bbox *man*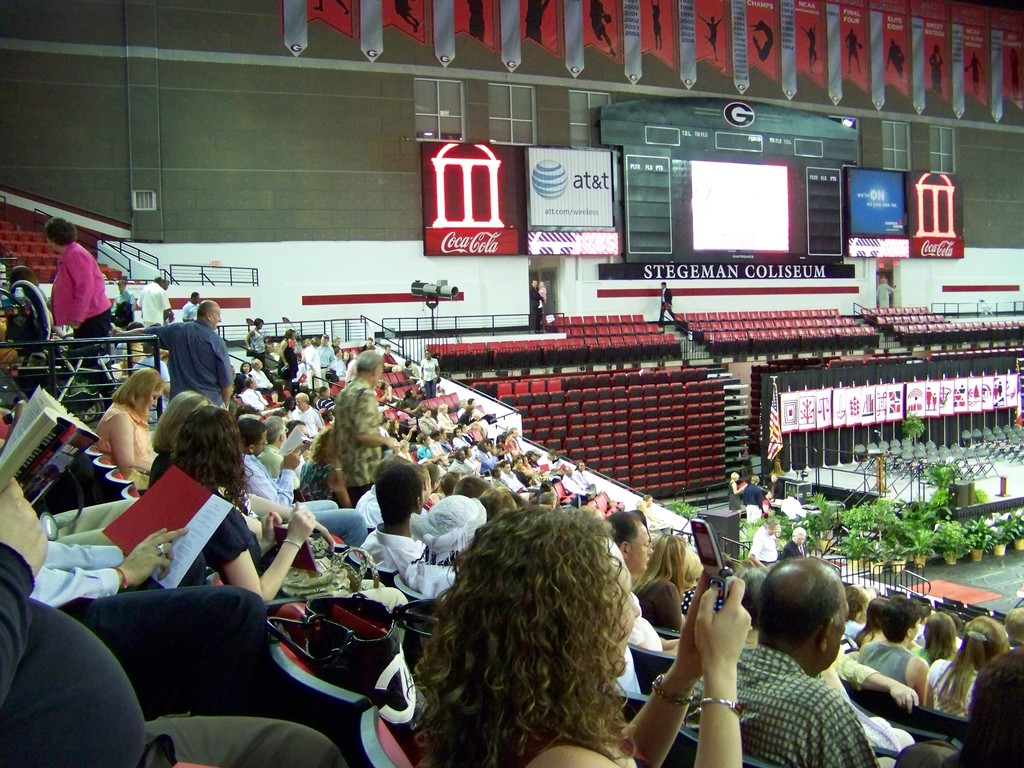
pyautogui.locateOnScreen(656, 278, 676, 325)
